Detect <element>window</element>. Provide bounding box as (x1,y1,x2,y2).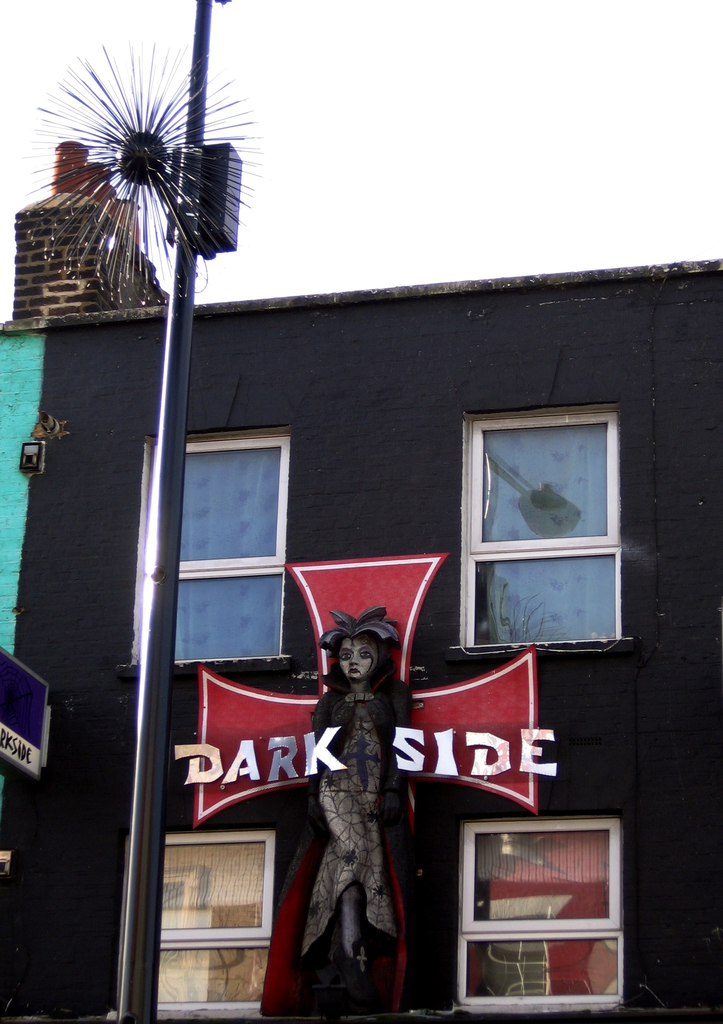
(118,424,295,673).
